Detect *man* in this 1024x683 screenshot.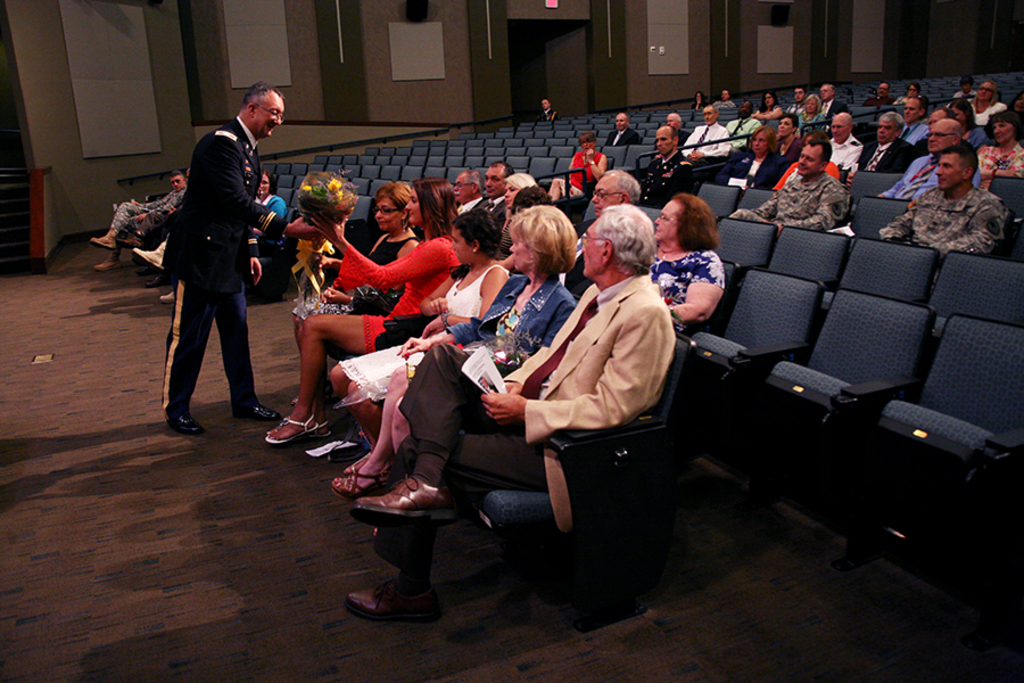
Detection: x1=91 y1=170 x2=191 y2=273.
